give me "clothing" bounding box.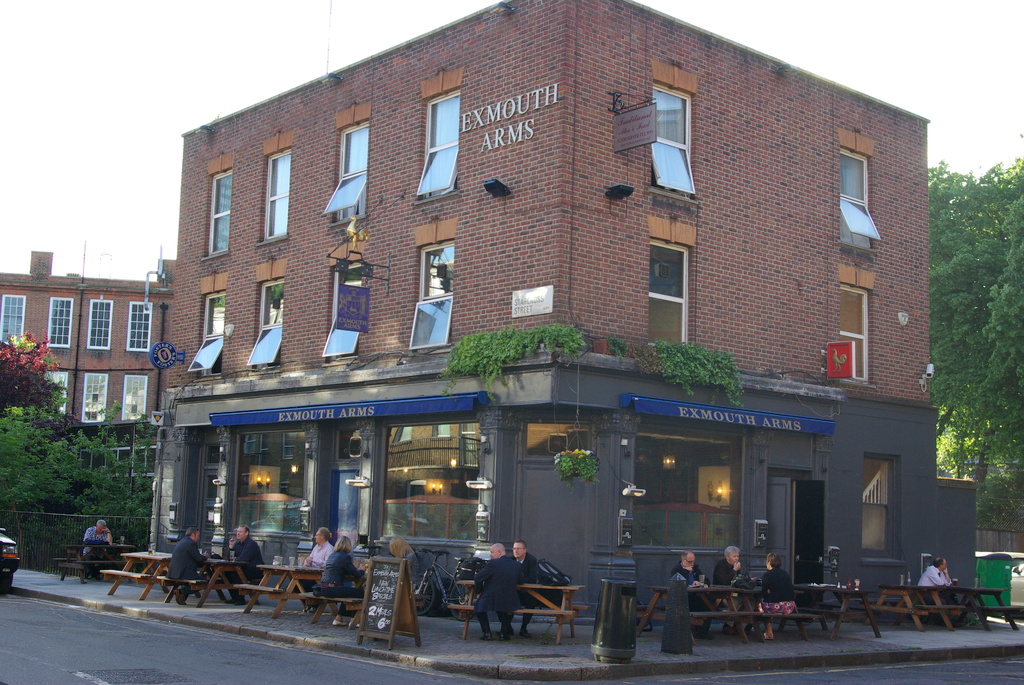
[x1=510, y1=549, x2=543, y2=622].
